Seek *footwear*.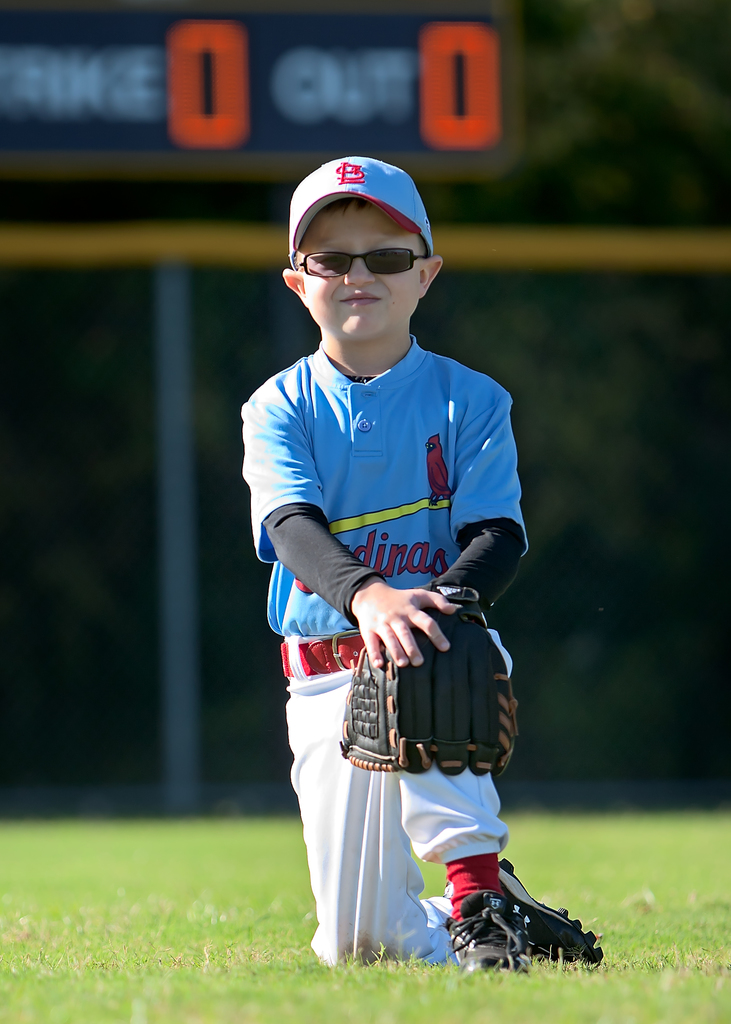
<box>497,858,611,965</box>.
